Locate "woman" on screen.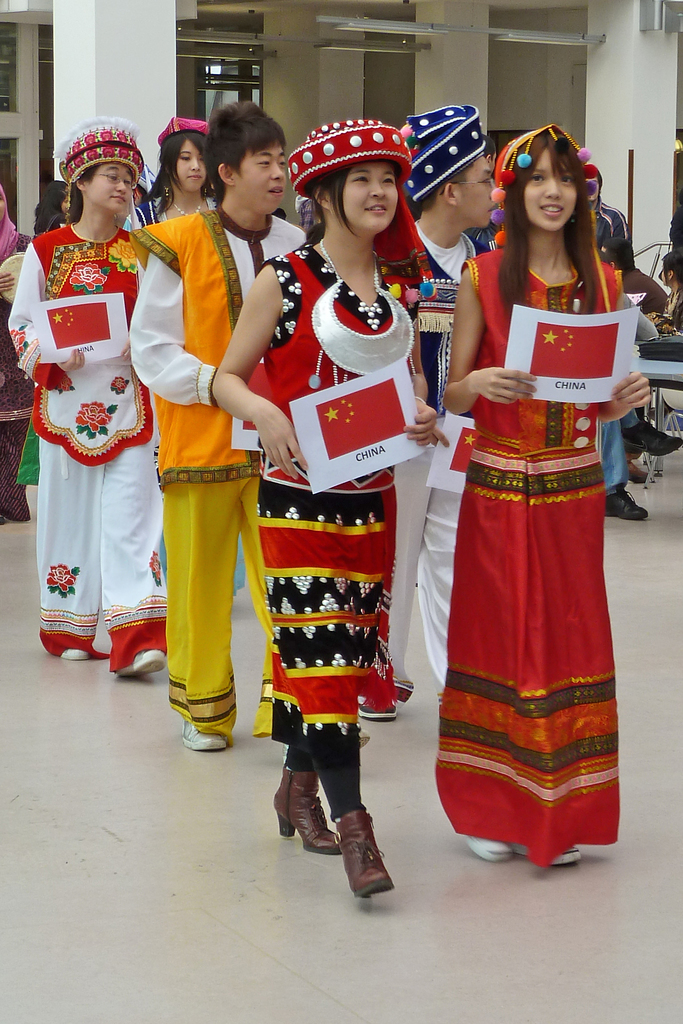
On screen at (x1=17, y1=125, x2=177, y2=694).
